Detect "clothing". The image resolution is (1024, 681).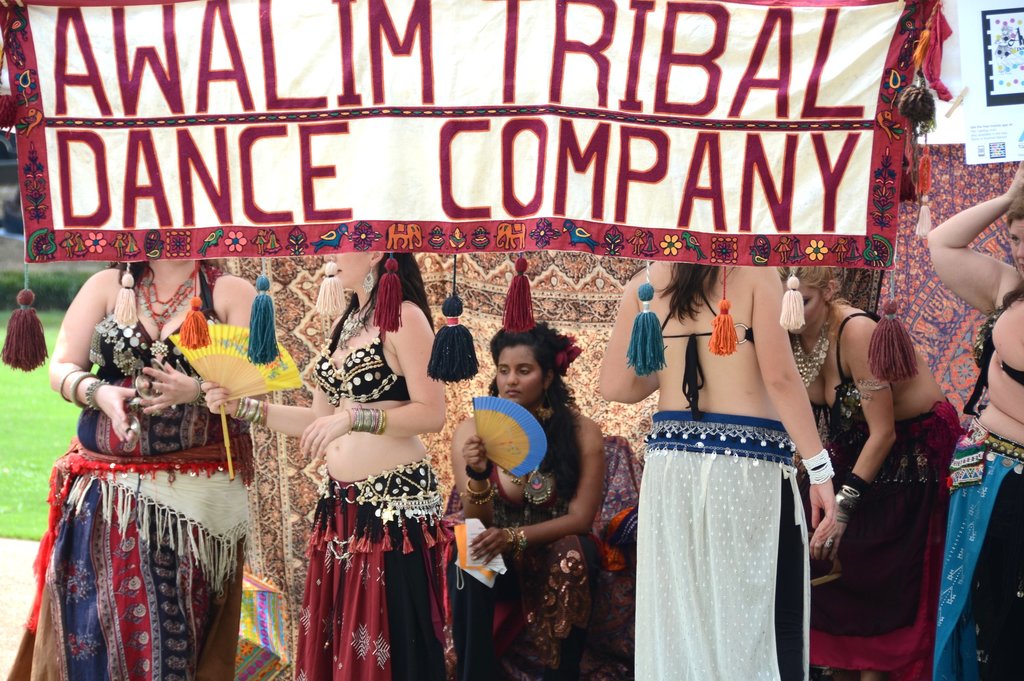
bbox(35, 337, 270, 674).
